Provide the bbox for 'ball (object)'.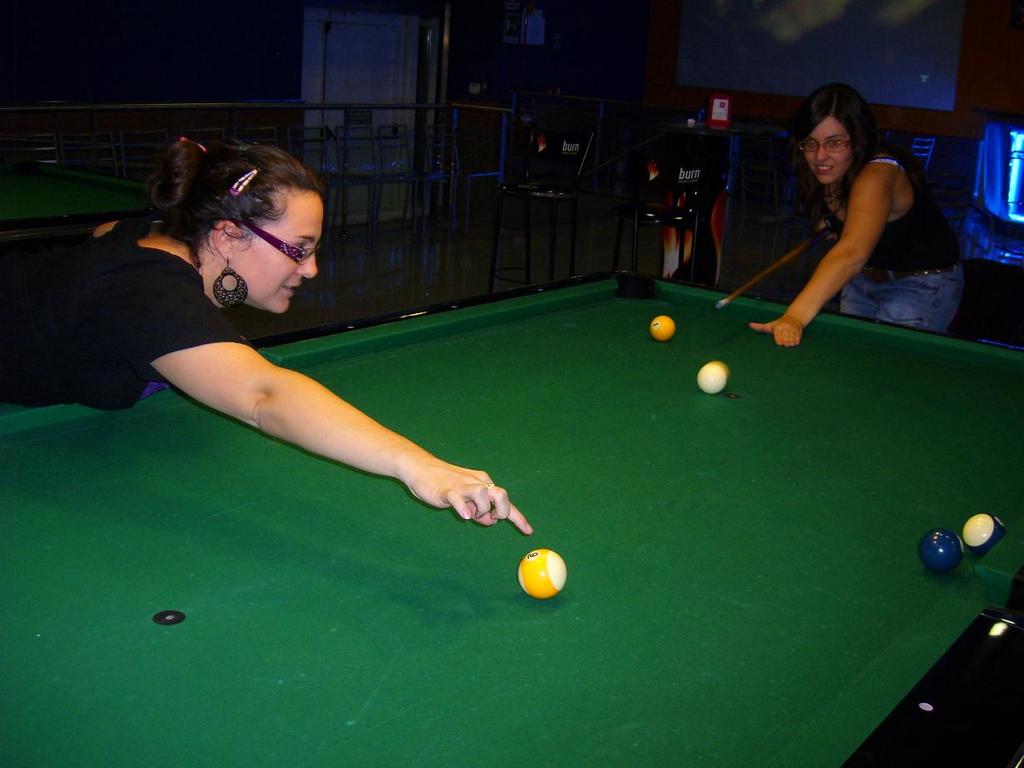
region(961, 511, 1007, 556).
